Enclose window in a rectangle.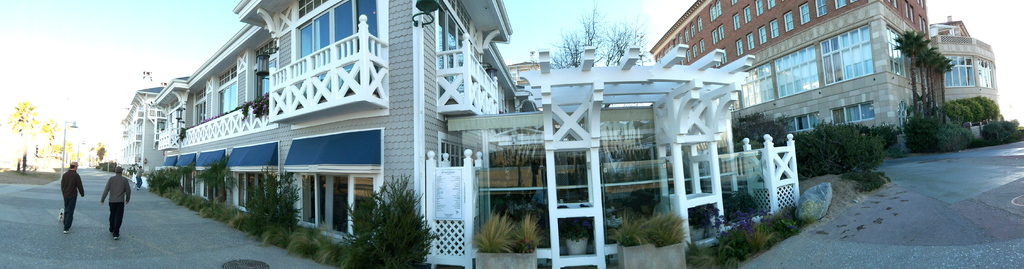
[732,13,741,31].
